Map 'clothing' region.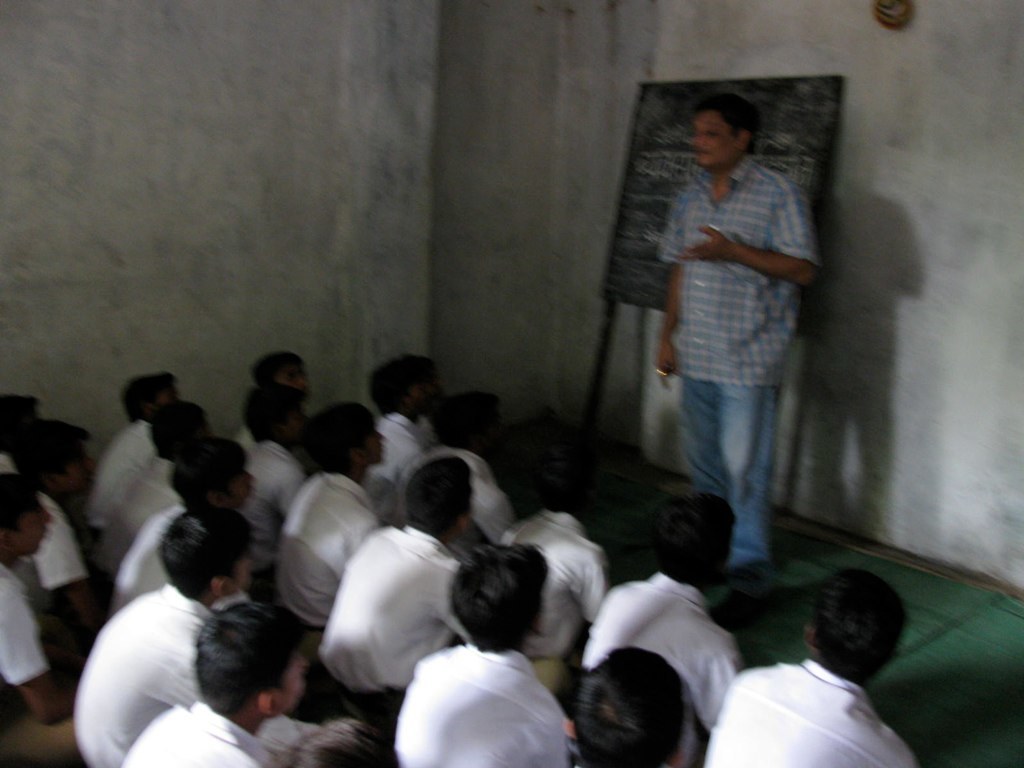
Mapped to bbox=(696, 654, 915, 767).
